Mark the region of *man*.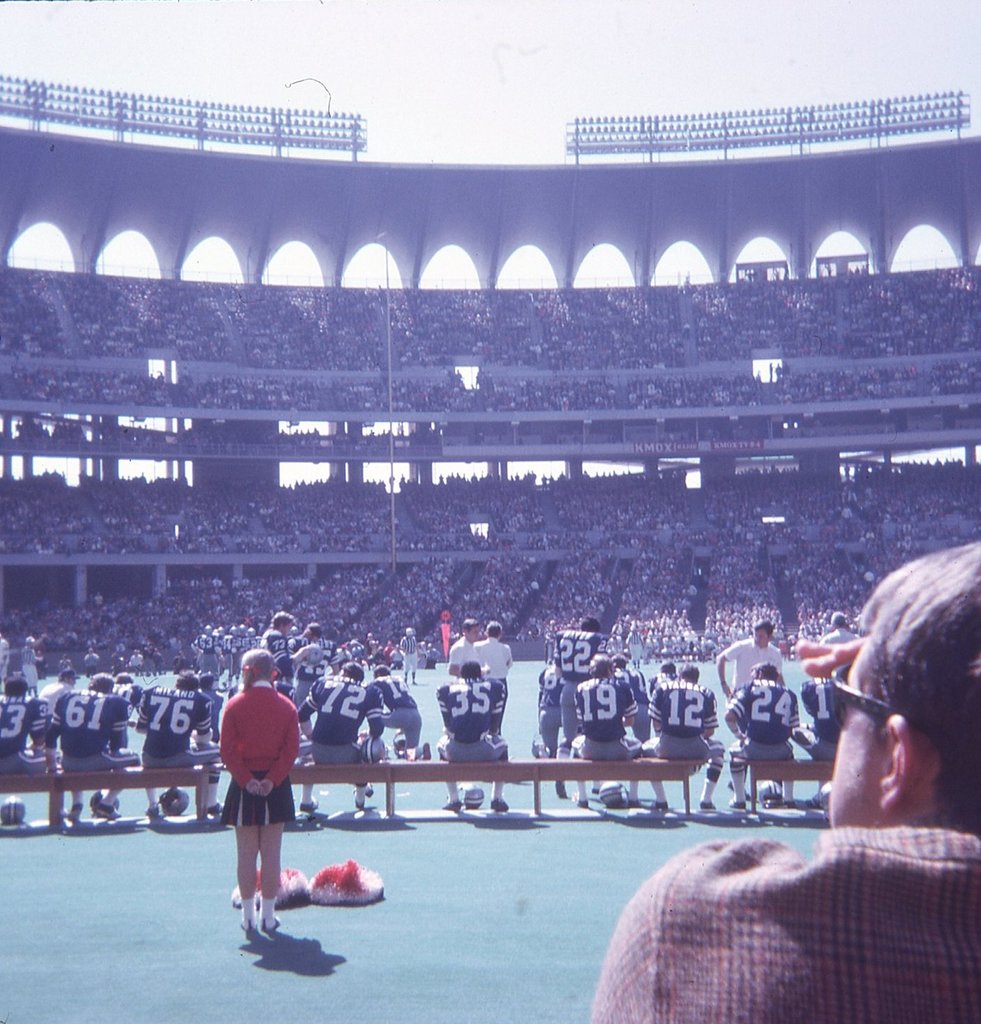
Region: [720,624,786,698].
